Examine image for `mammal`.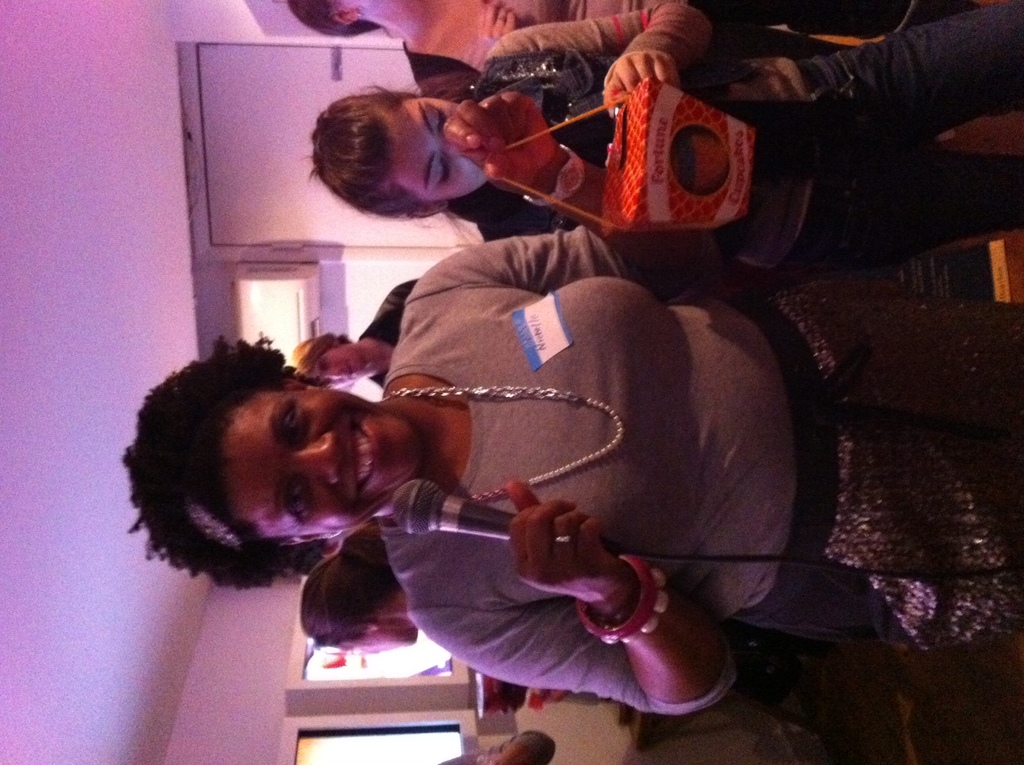
Examination result: 308:522:410:662.
